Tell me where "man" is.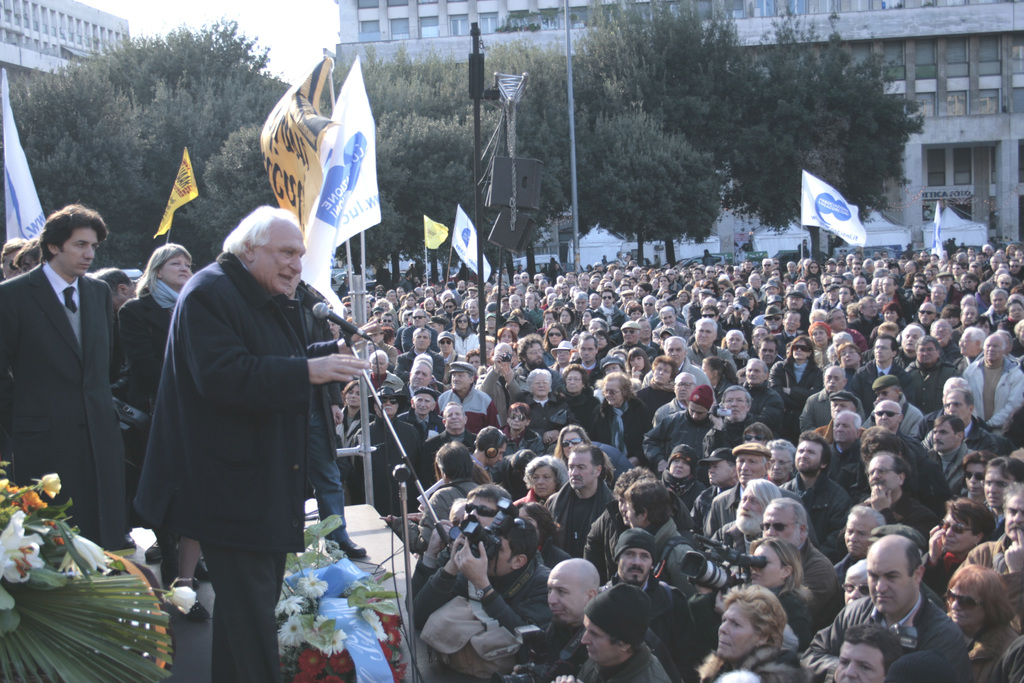
"man" is at pyautogui.locateOnScreen(511, 289, 539, 328).
